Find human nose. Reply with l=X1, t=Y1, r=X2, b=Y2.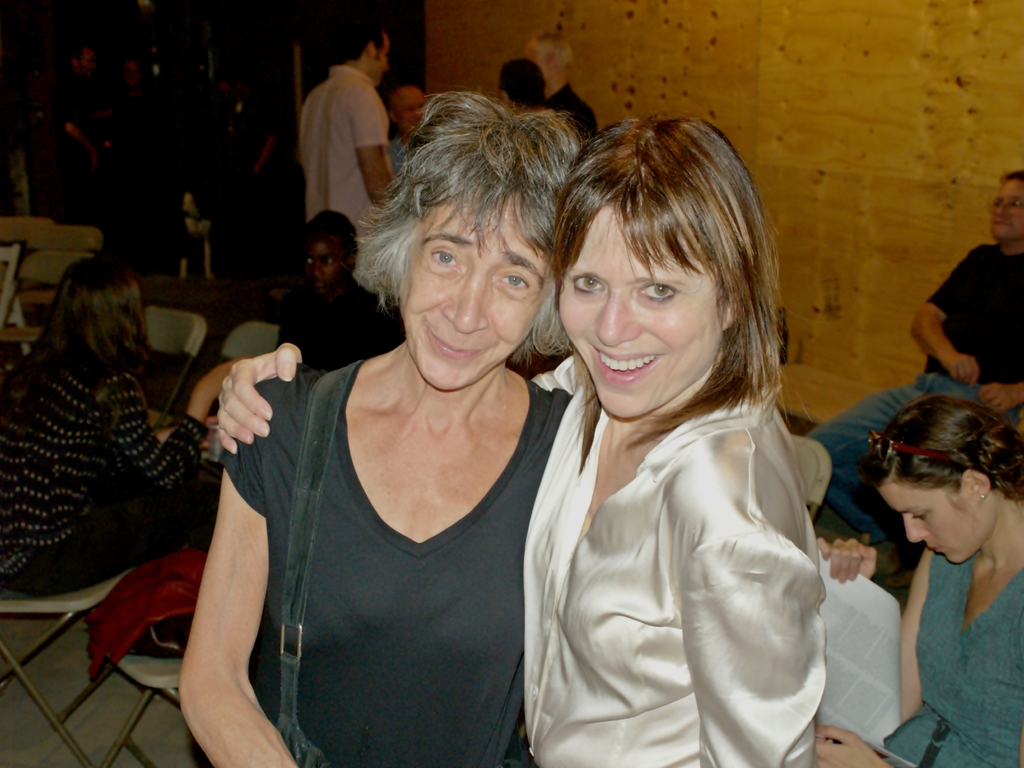
l=594, t=282, r=639, b=347.
